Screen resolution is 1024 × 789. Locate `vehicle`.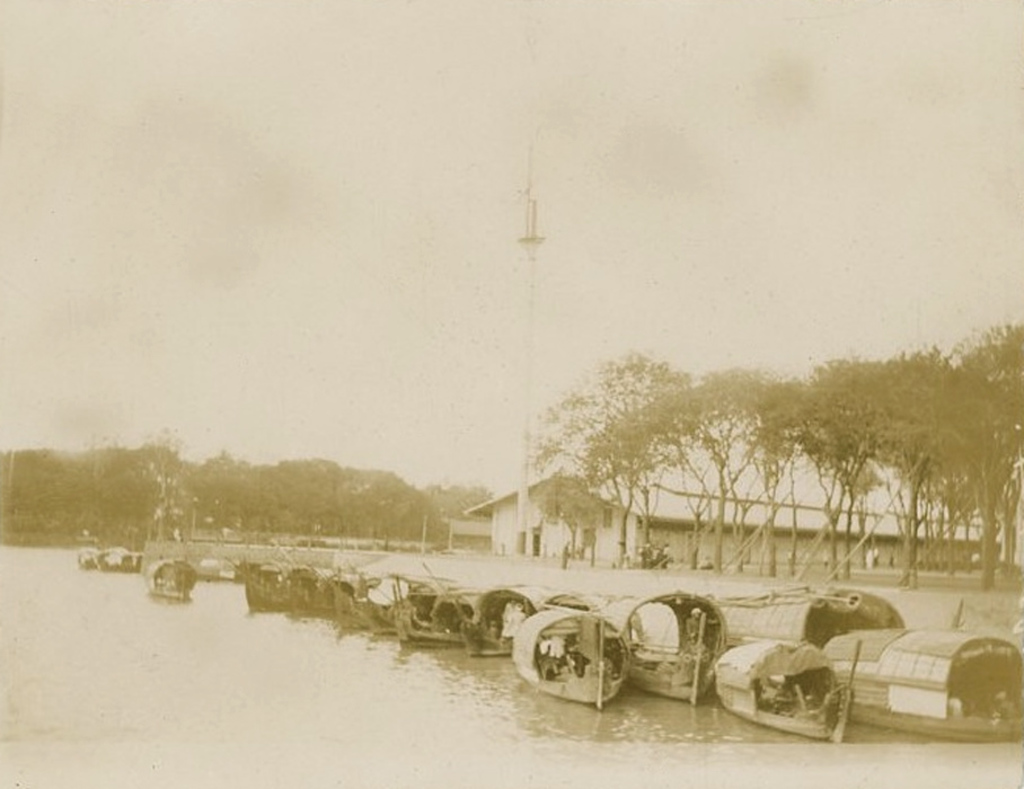
bbox(714, 587, 911, 658).
